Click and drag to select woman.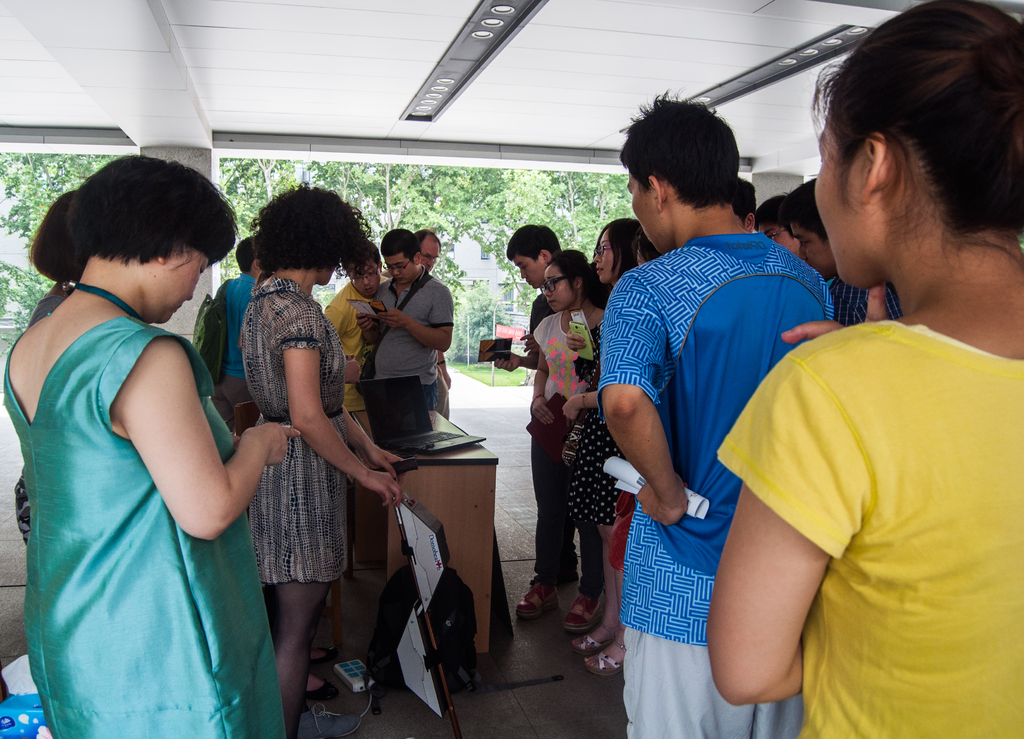
Selection: 696,0,1023,738.
